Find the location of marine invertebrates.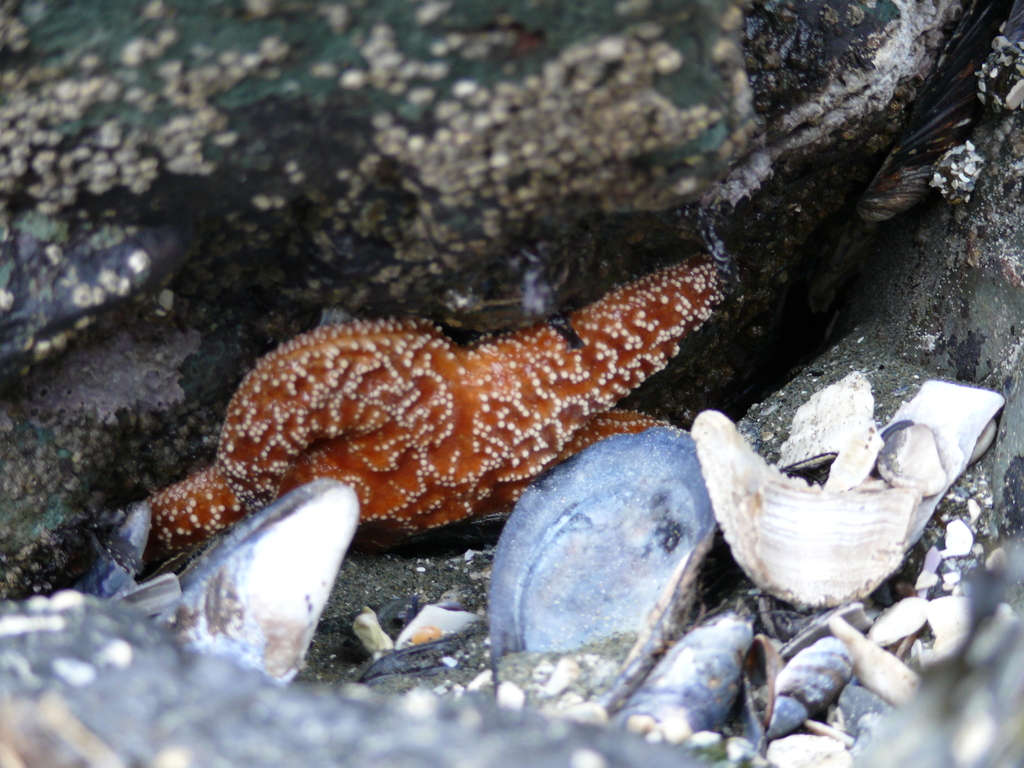
Location: [left=747, top=600, right=882, bottom=760].
